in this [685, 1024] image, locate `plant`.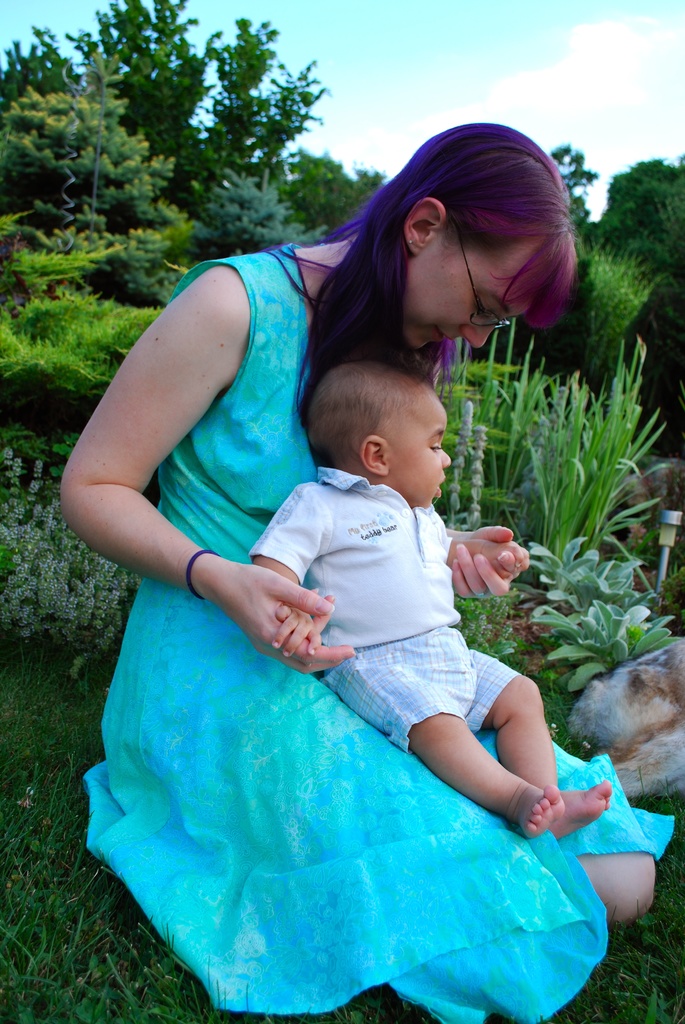
Bounding box: crop(8, 51, 197, 216).
